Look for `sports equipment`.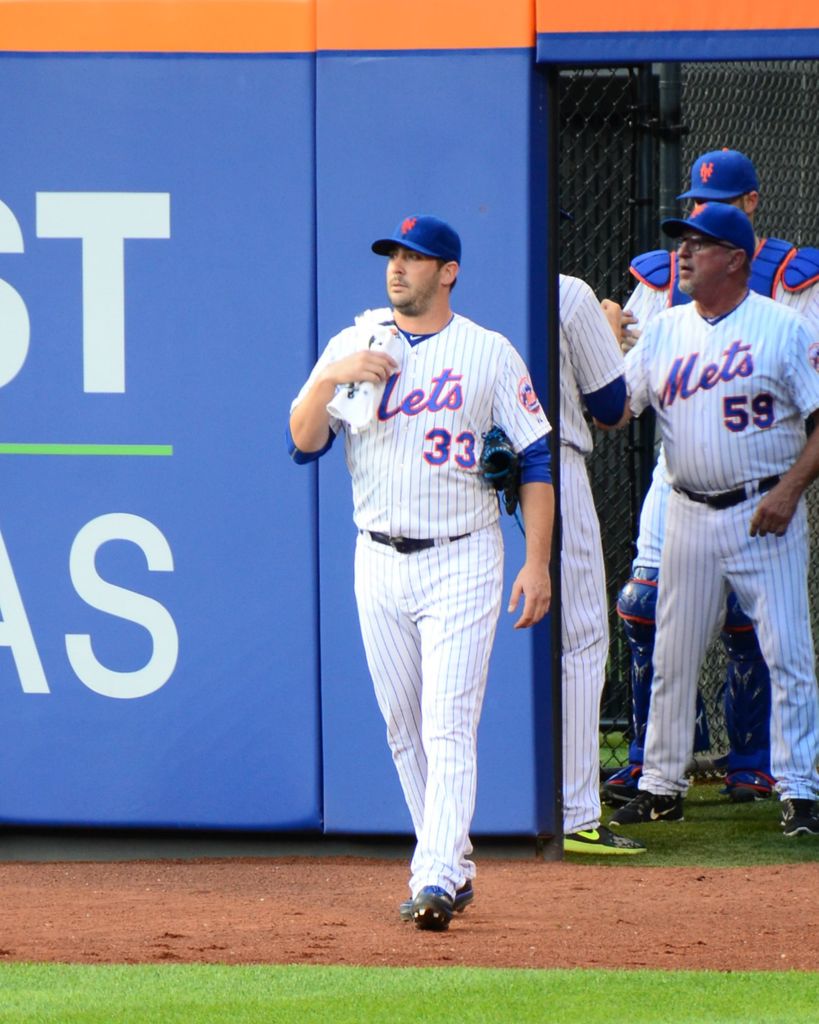
Found: Rect(416, 884, 459, 930).
